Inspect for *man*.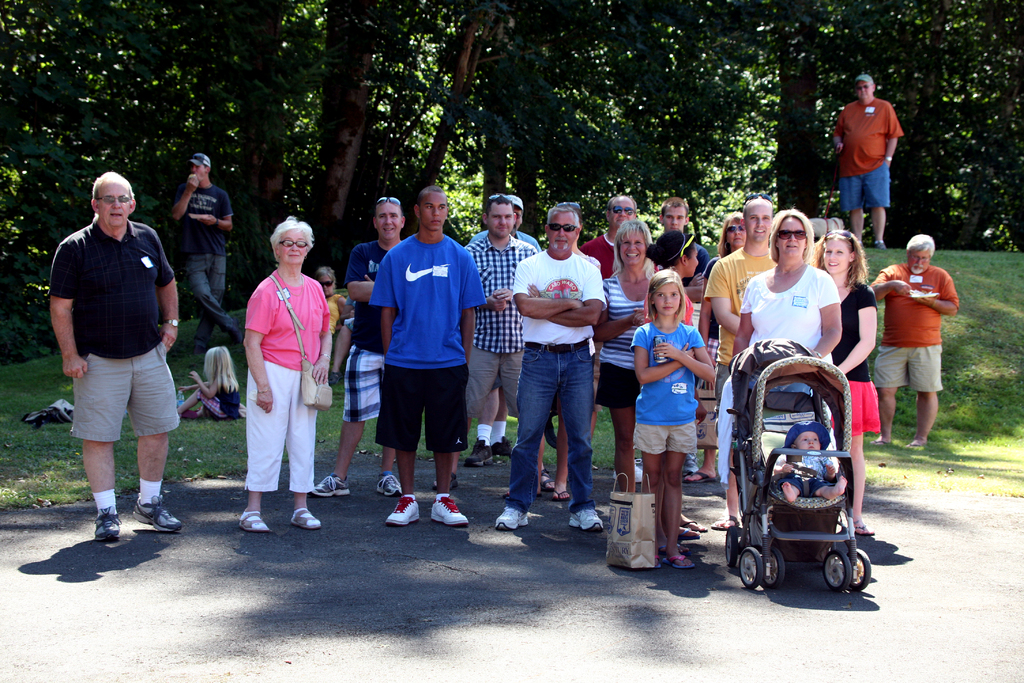
Inspection: [x1=367, y1=186, x2=489, y2=529].
